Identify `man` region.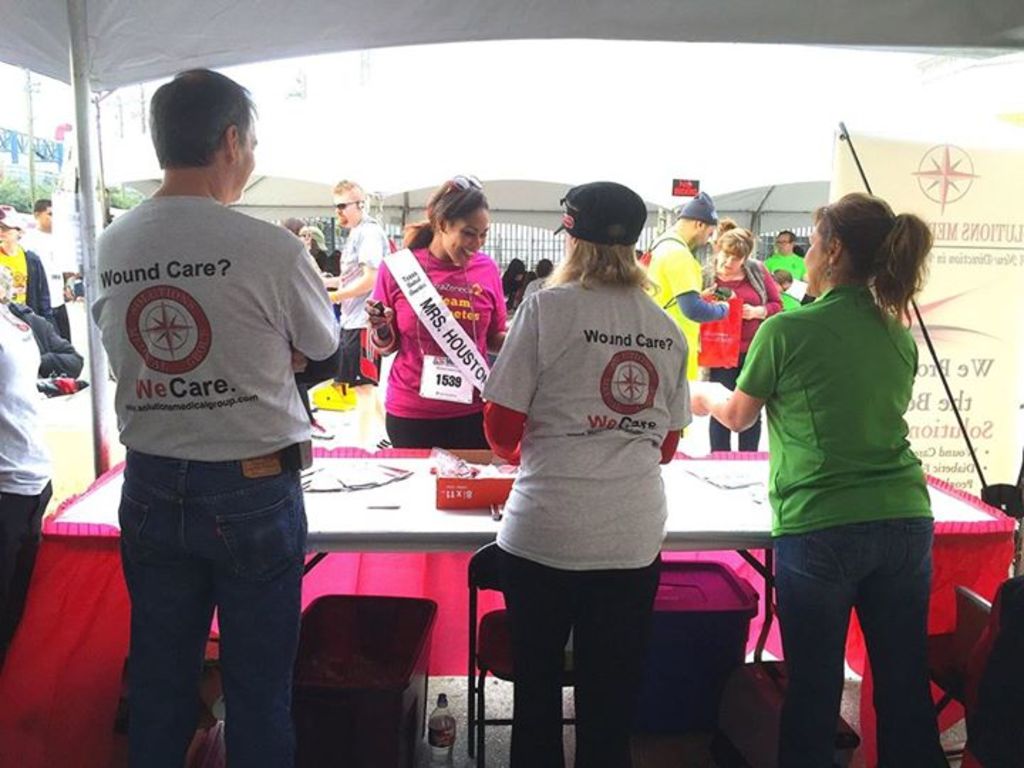
Region: crop(0, 201, 58, 314).
